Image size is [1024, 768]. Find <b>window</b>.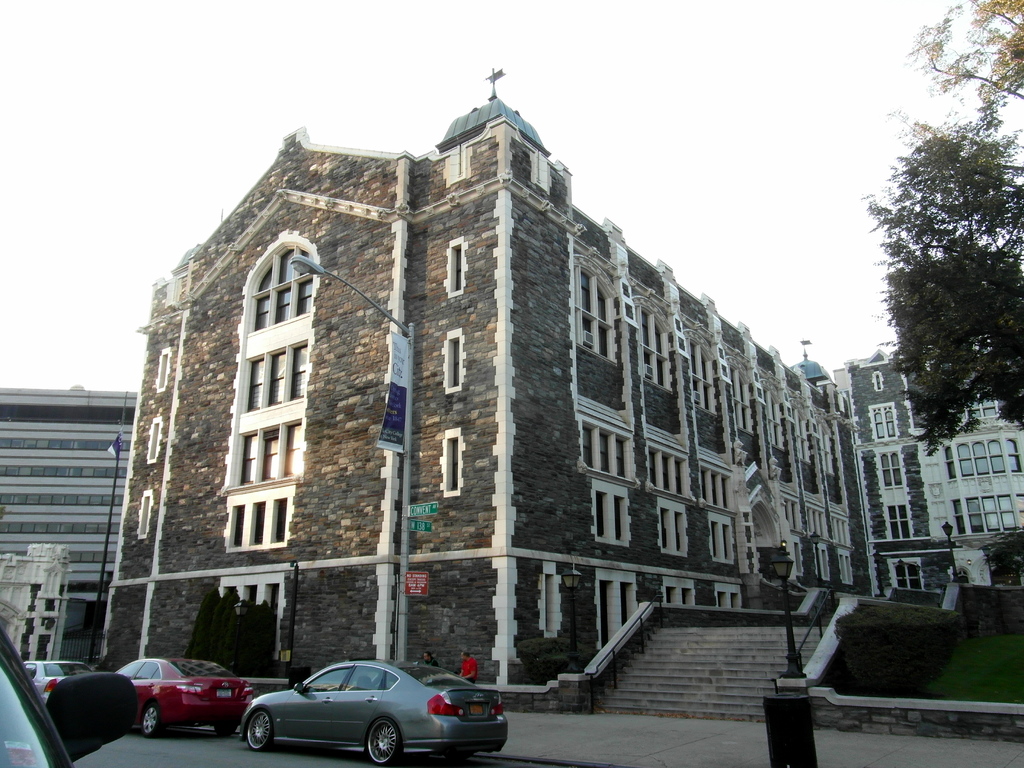
[x1=440, y1=330, x2=468, y2=394].
